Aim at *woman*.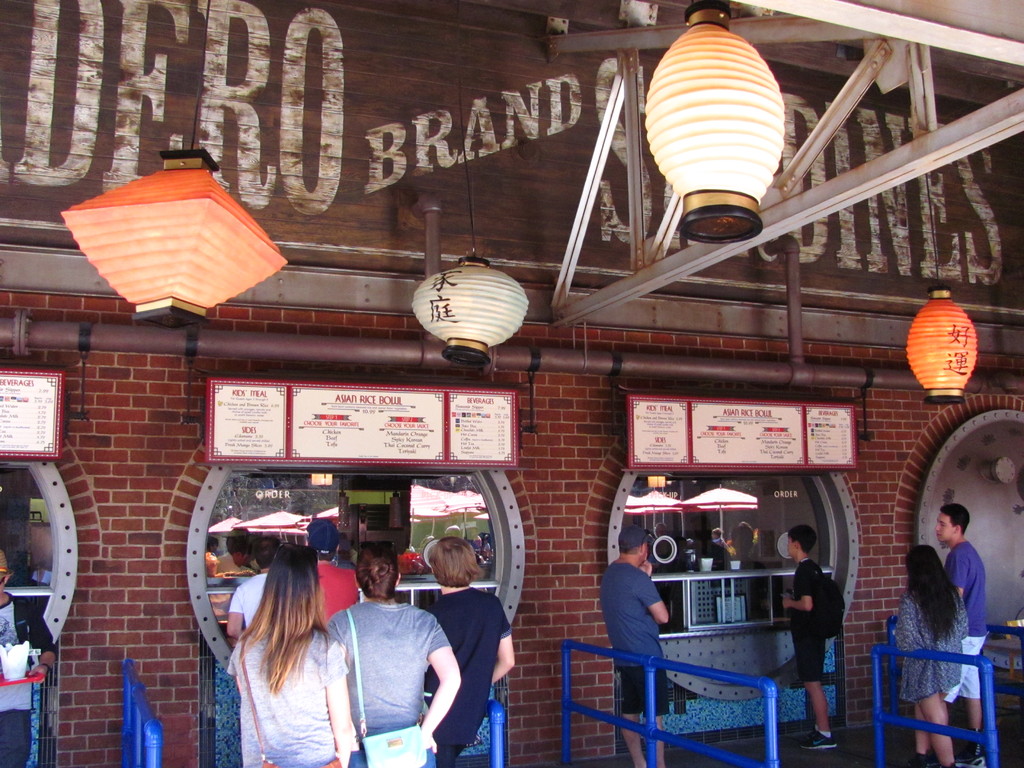
Aimed at pyautogui.locateOnScreen(892, 543, 966, 767).
